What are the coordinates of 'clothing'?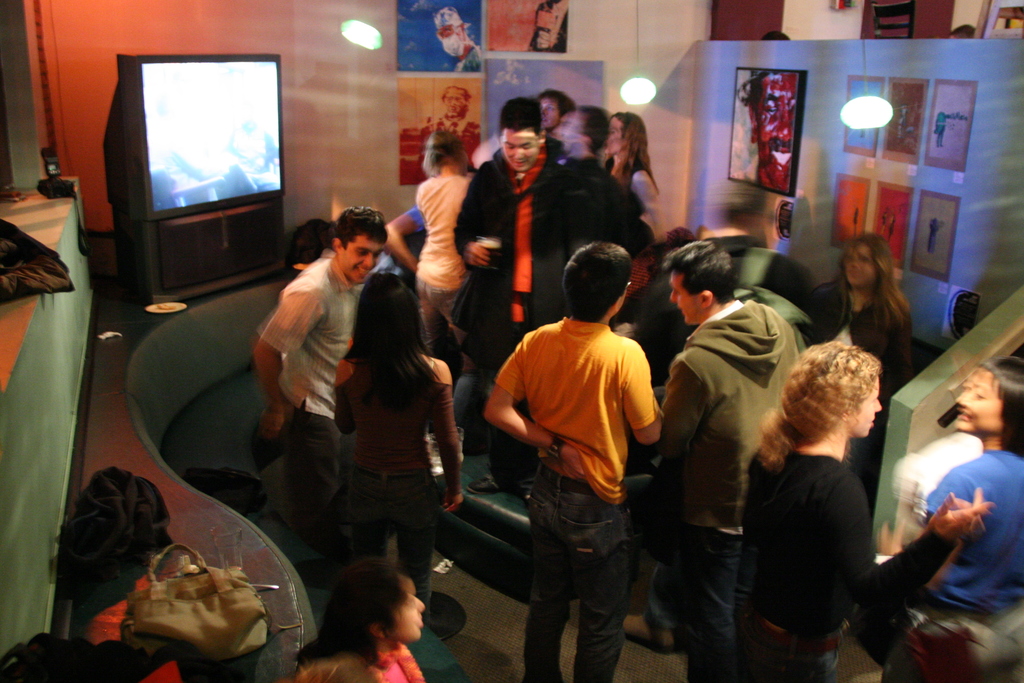
311,633,427,679.
